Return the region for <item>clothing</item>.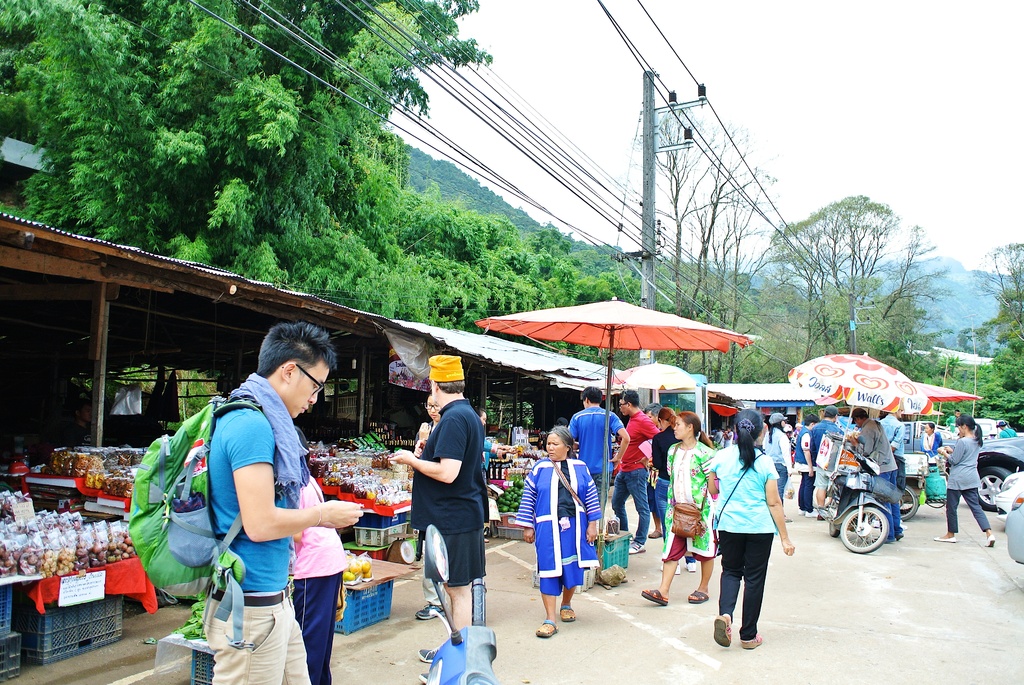
<box>609,407,653,467</box>.
